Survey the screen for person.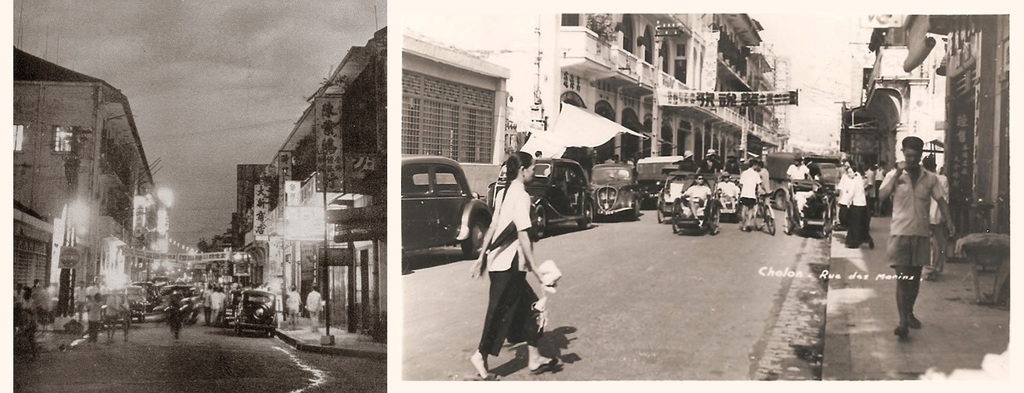
Survey found: (734,160,769,235).
